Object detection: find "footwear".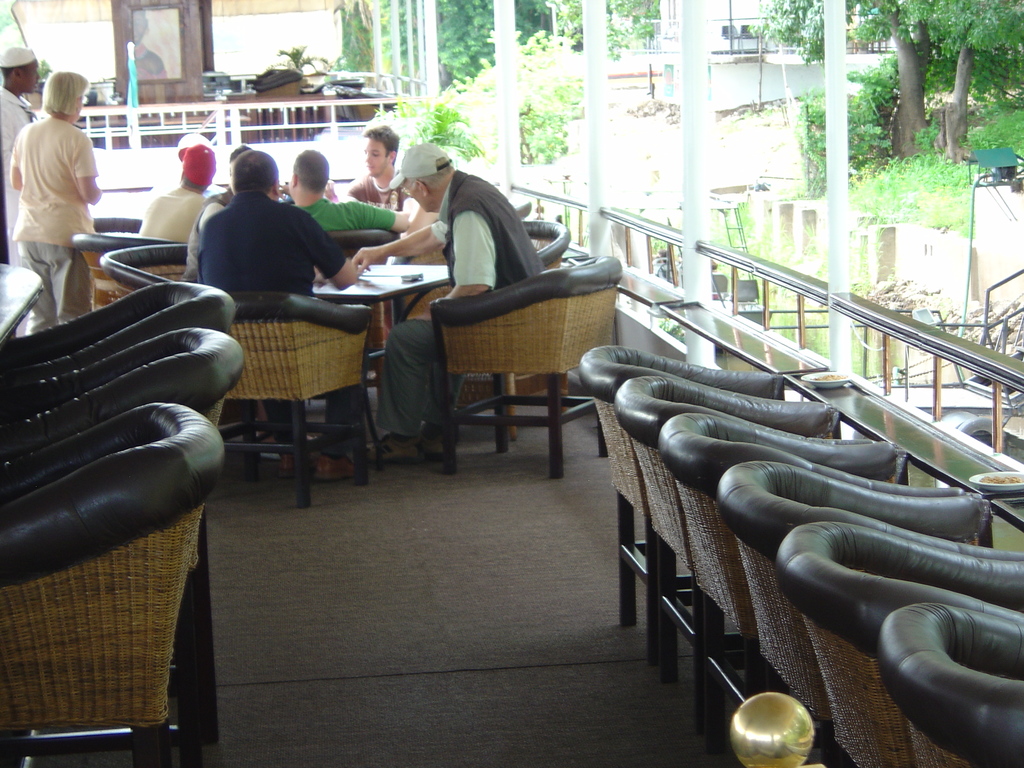
(422,430,458,457).
